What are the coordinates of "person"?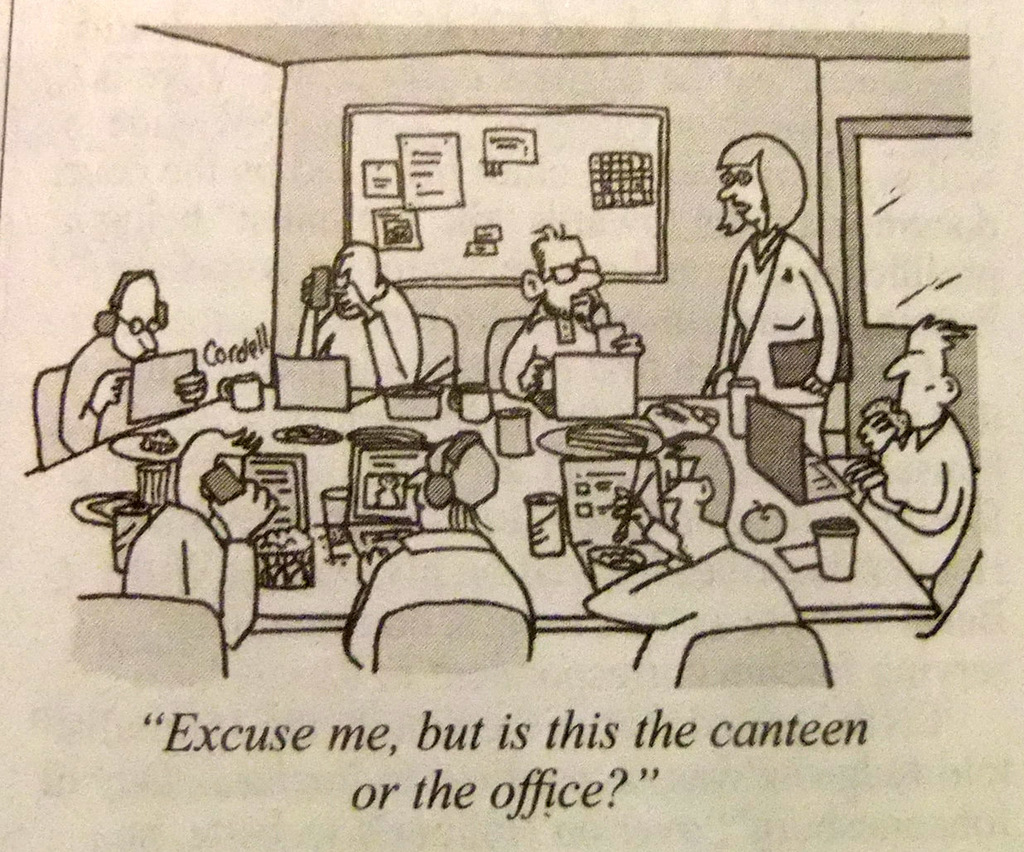
587 436 800 700.
